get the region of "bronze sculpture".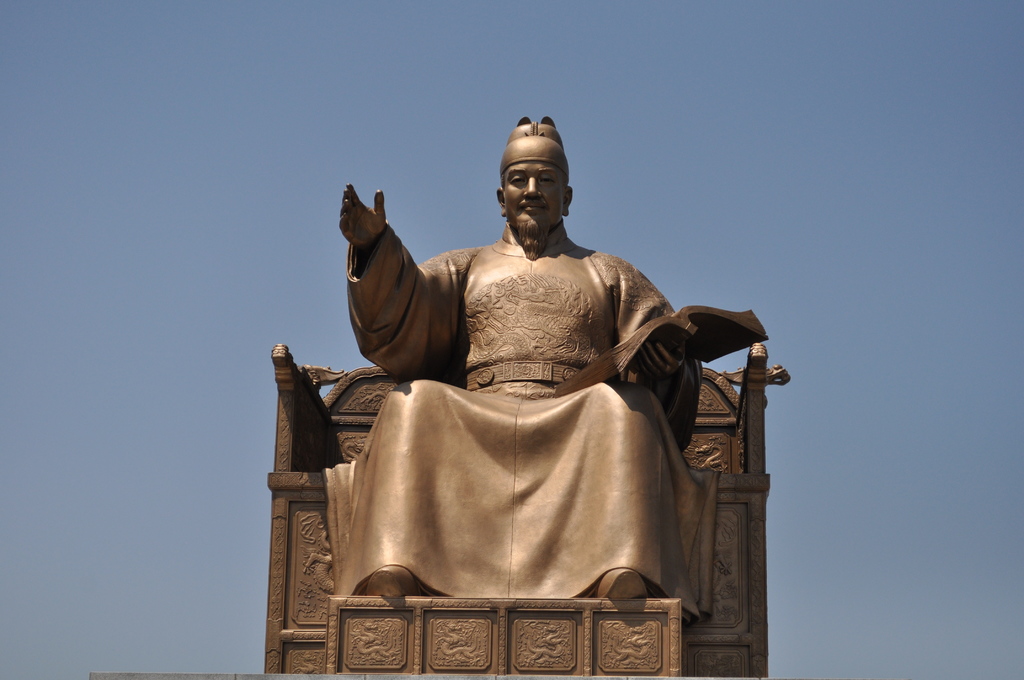
x1=323, y1=115, x2=769, y2=600.
